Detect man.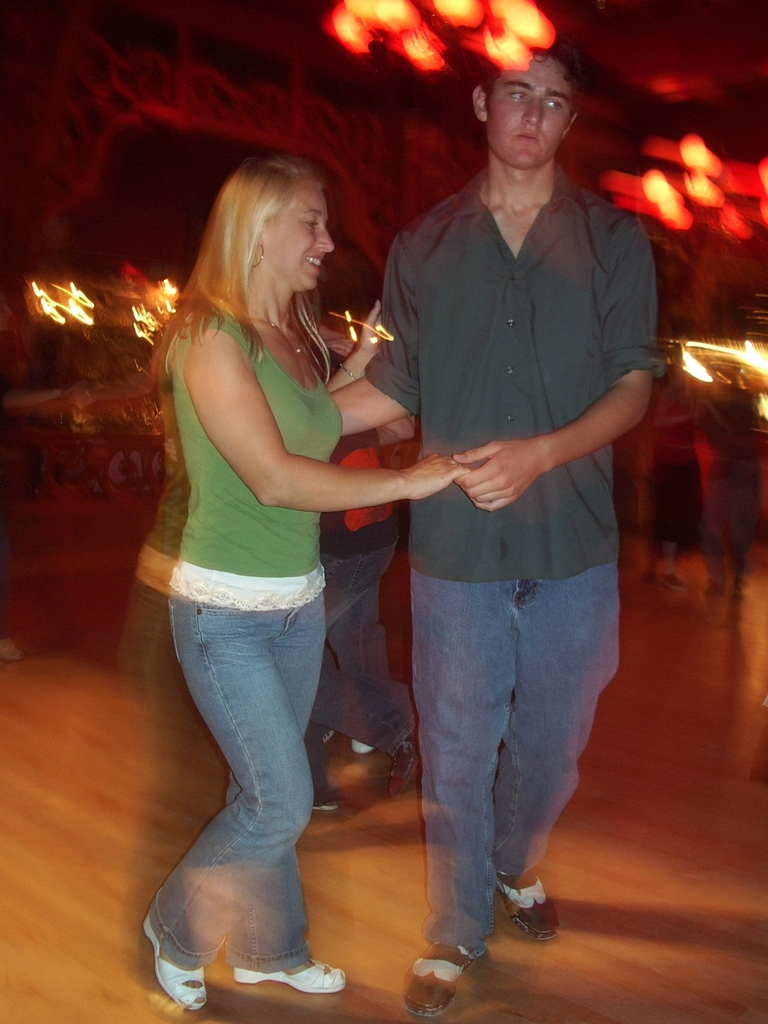
Detected at [left=343, top=29, right=662, bottom=977].
